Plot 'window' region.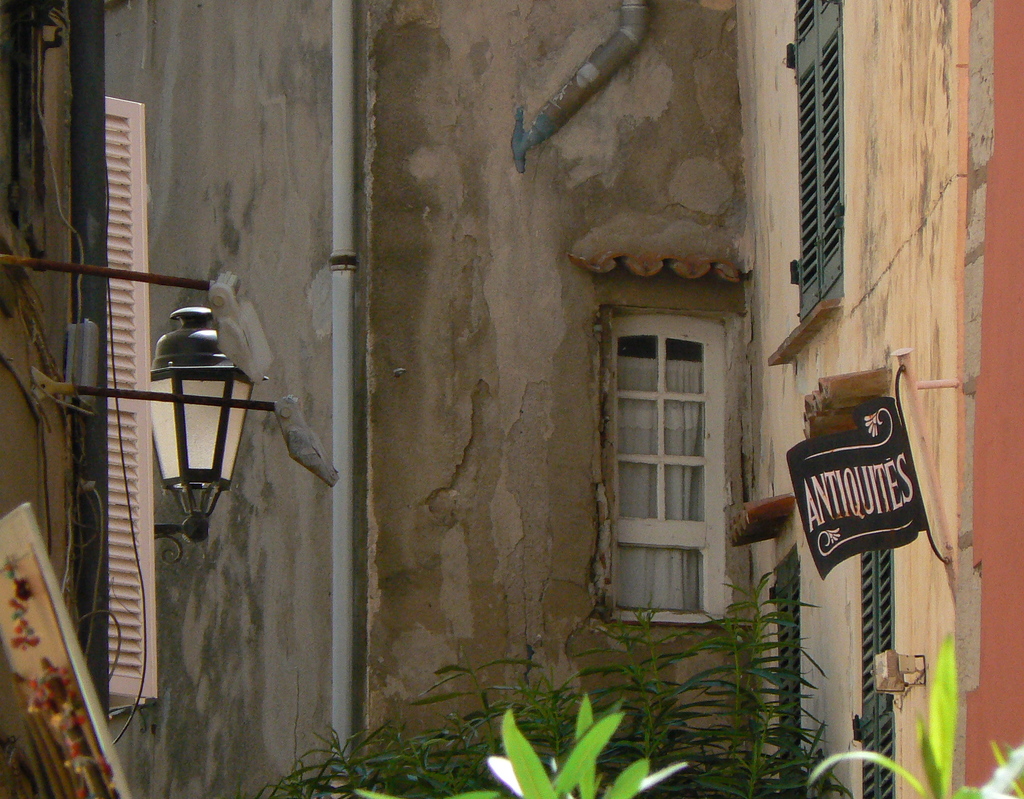
Plotted at [left=607, top=296, right=734, bottom=630].
